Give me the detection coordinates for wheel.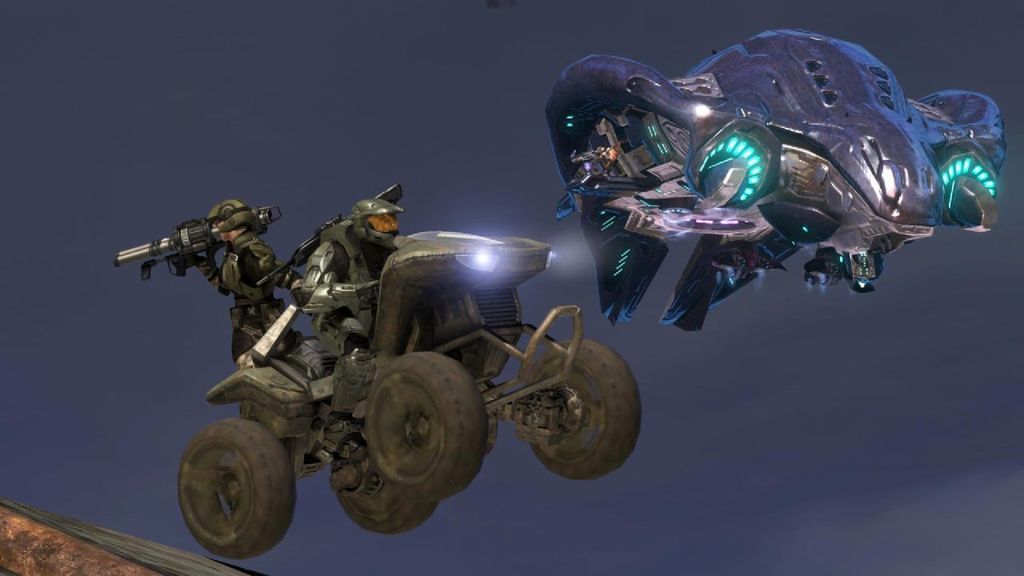
152 412 286 549.
